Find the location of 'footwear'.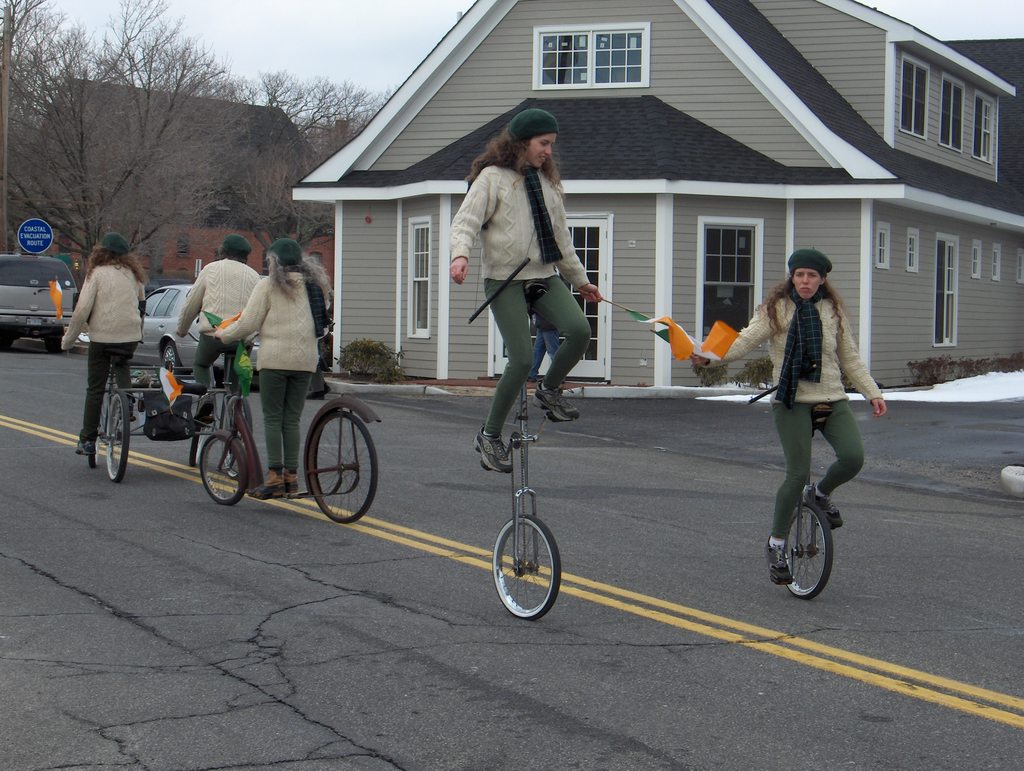
Location: <region>250, 465, 284, 498</region>.
